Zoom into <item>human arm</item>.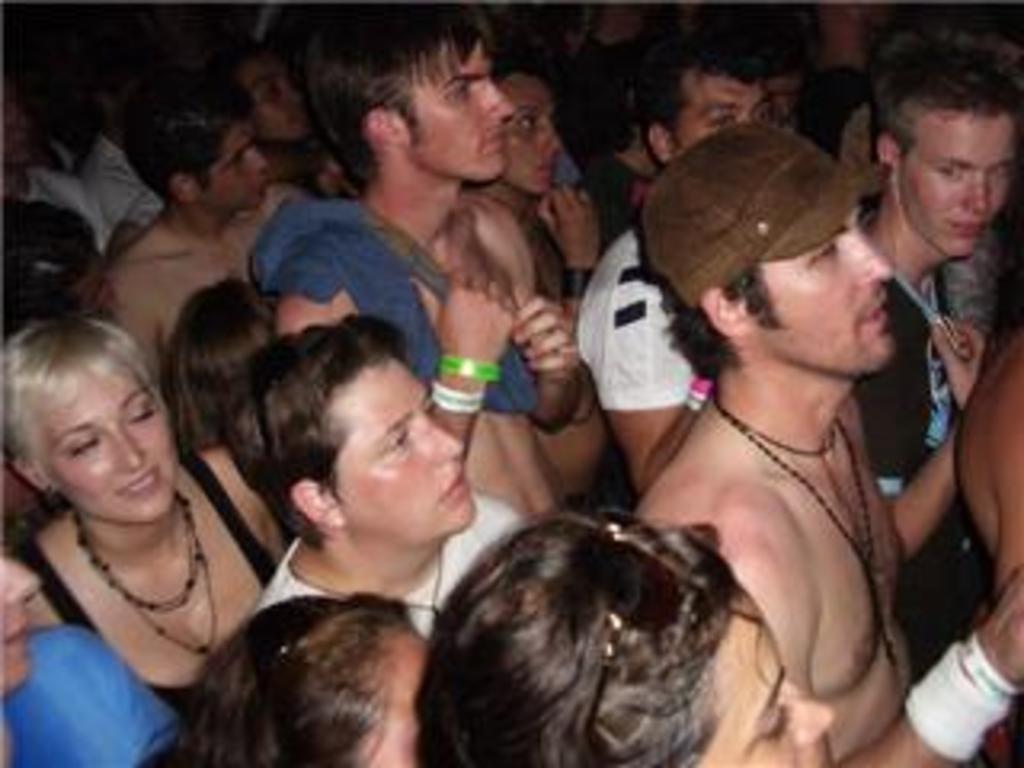
Zoom target: (left=288, top=275, right=522, bottom=461).
